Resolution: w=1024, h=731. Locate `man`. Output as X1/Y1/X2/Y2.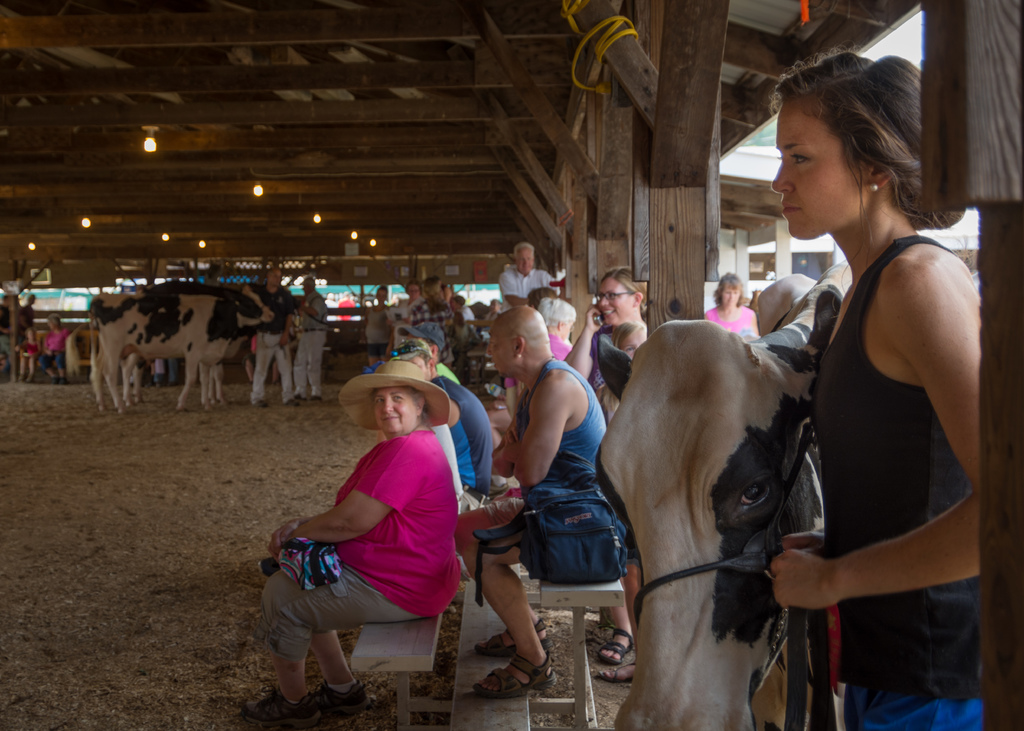
500/246/564/421.
